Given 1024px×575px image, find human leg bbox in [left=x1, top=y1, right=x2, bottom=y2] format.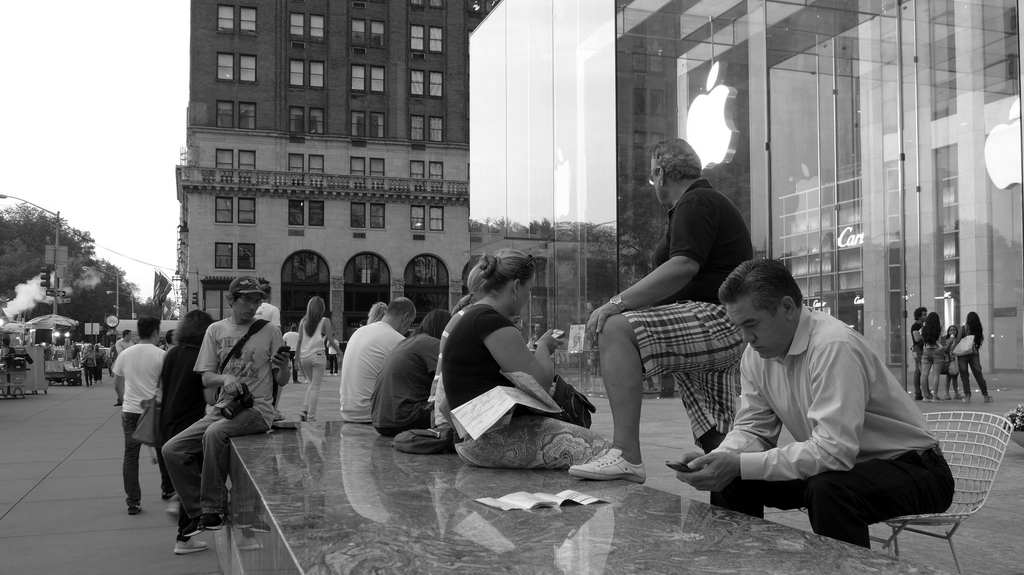
[left=169, top=498, right=210, bottom=553].
